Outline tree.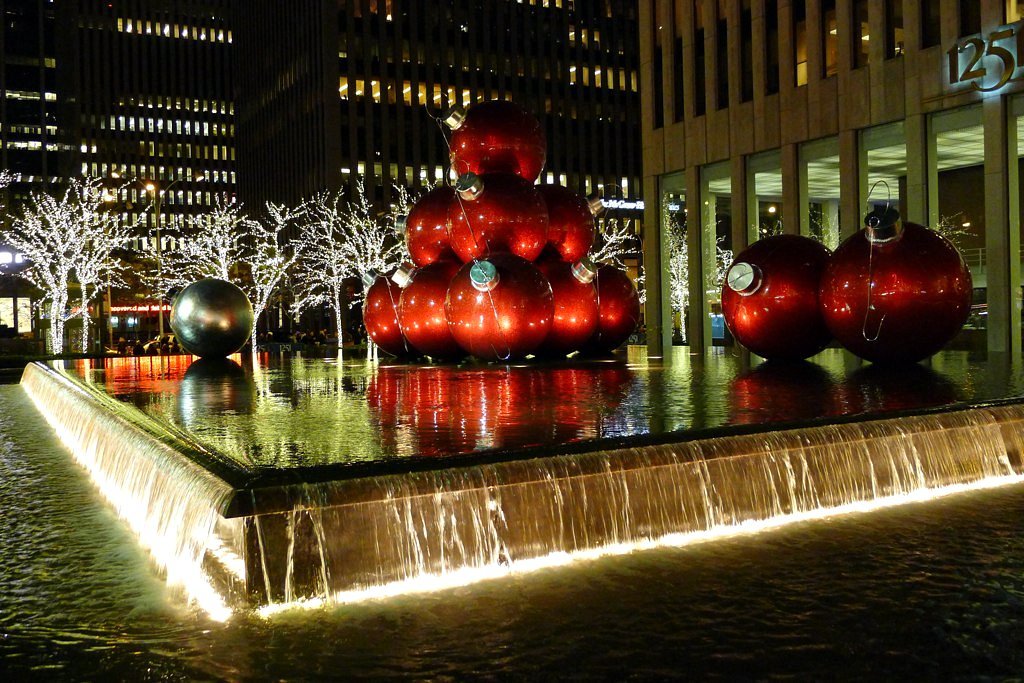
Outline: <bbox>593, 216, 642, 269</bbox>.
